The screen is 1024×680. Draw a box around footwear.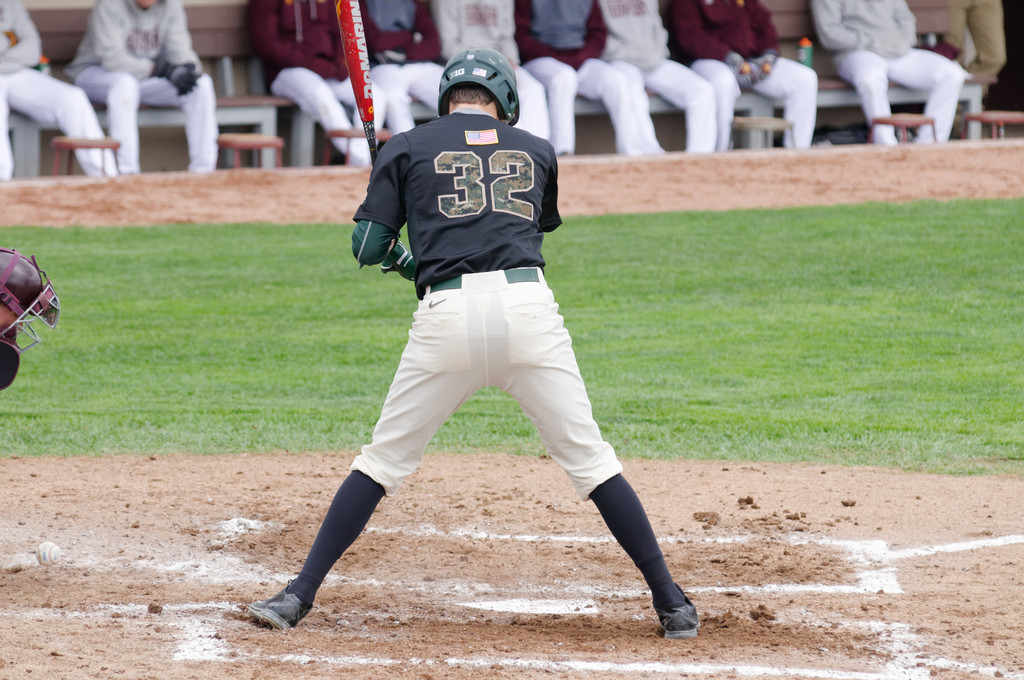
Rect(252, 578, 312, 628).
